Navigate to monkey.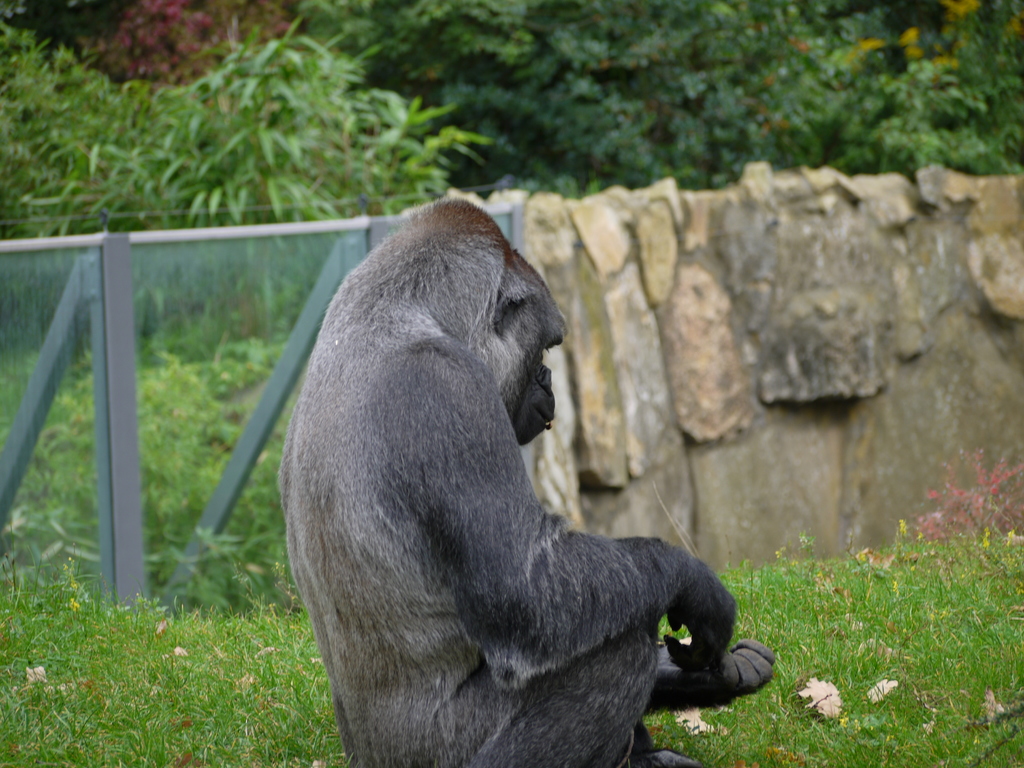
Navigation target: region(283, 206, 729, 754).
